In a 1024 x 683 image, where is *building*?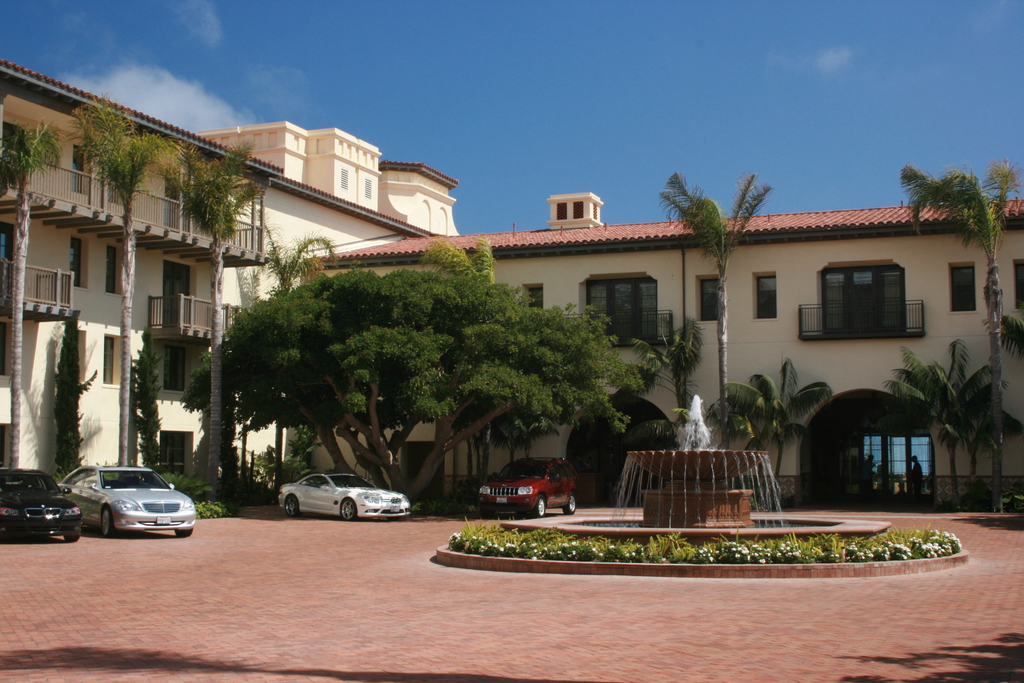
left=301, top=190, right=1023, bottom=515.
